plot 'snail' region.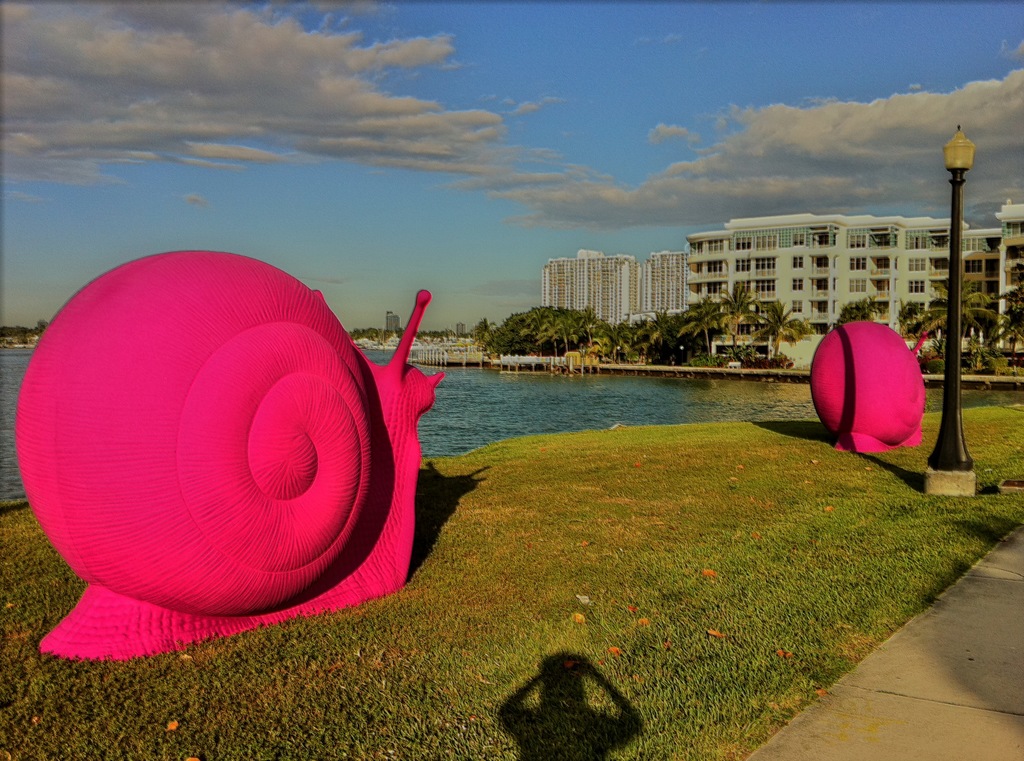
Plotted at select_region(811, 309, 934, 464).
